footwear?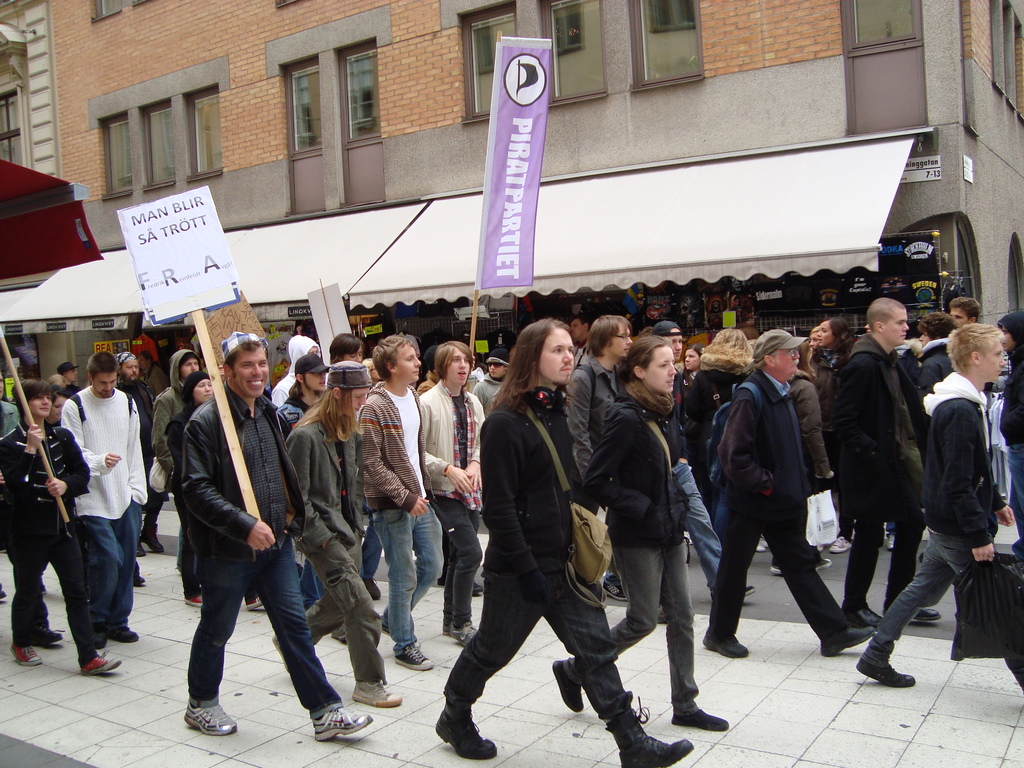
[432, 701, 495, 757]
